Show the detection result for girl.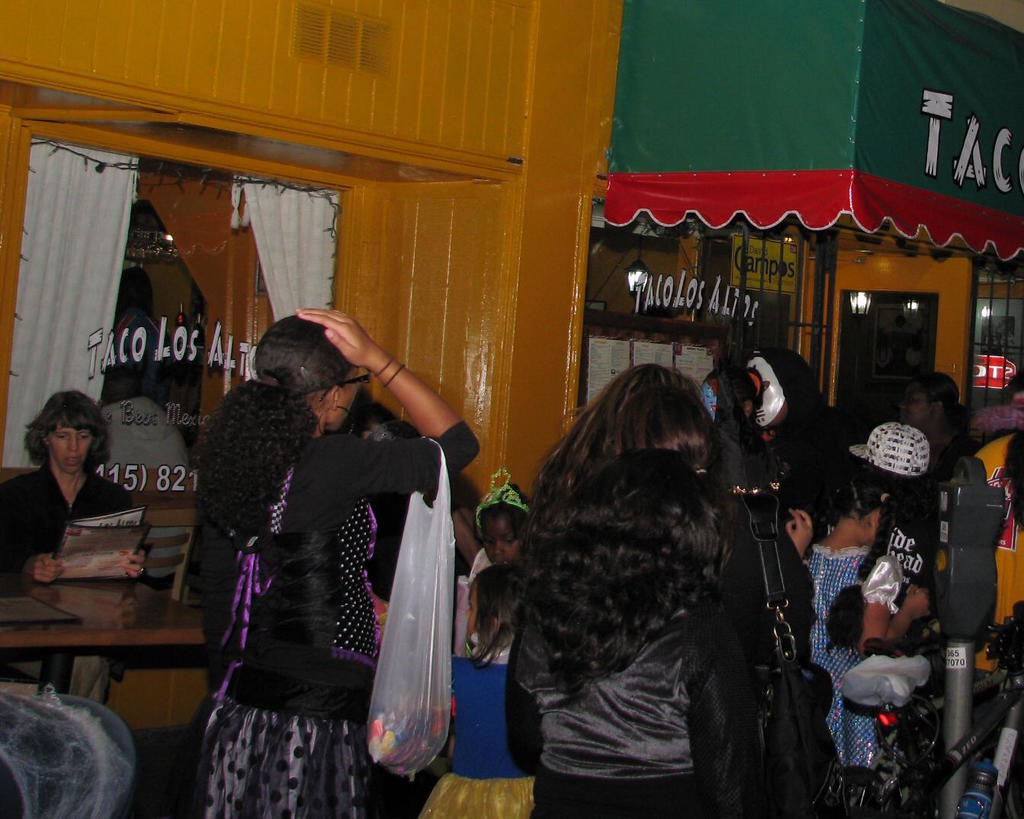
detection(465, 477, 532, 584).
